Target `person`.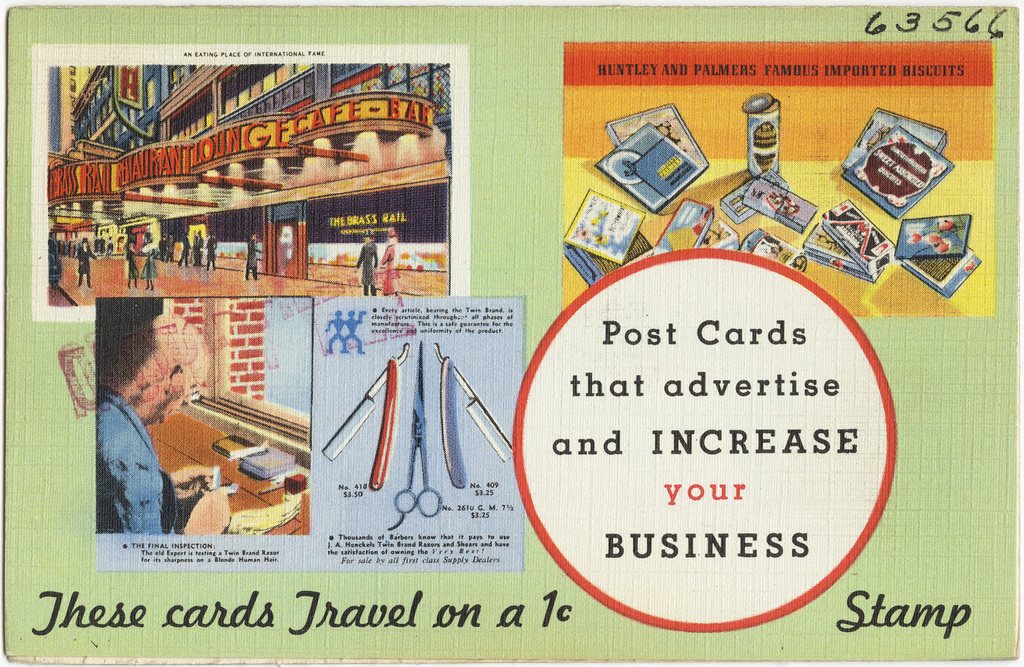
Target region: {"x1": 375, "y1": 215, "x2": 394, "y2": 287}.
